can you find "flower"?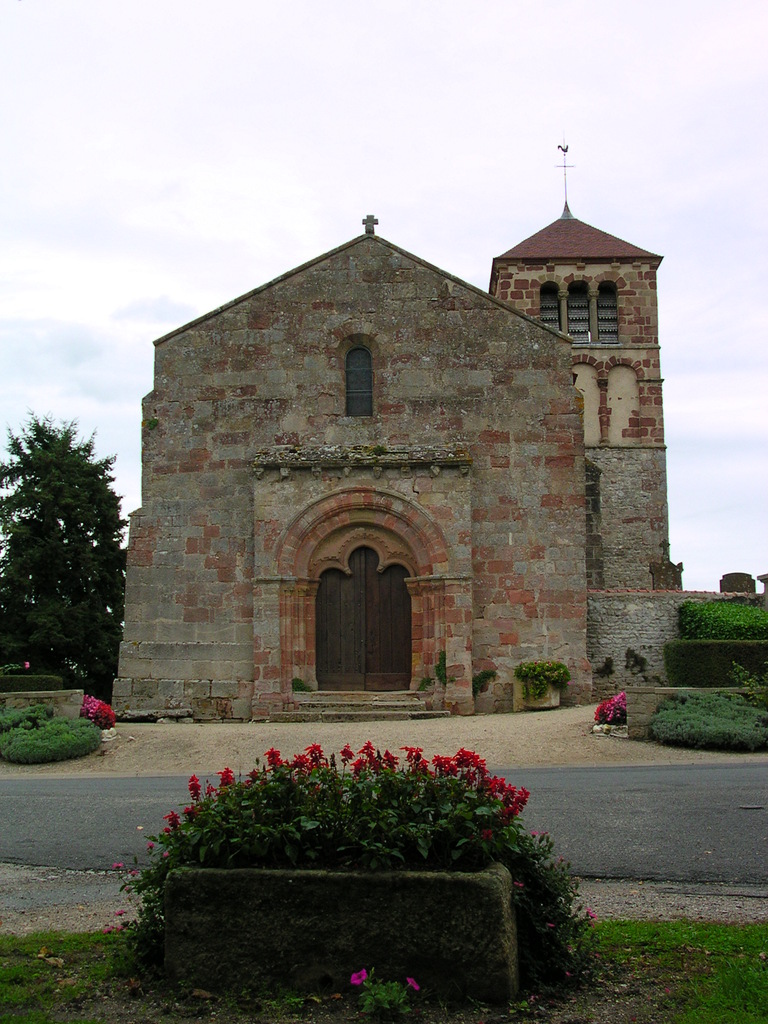
Yes, bounding box: (303,737,323,761).
